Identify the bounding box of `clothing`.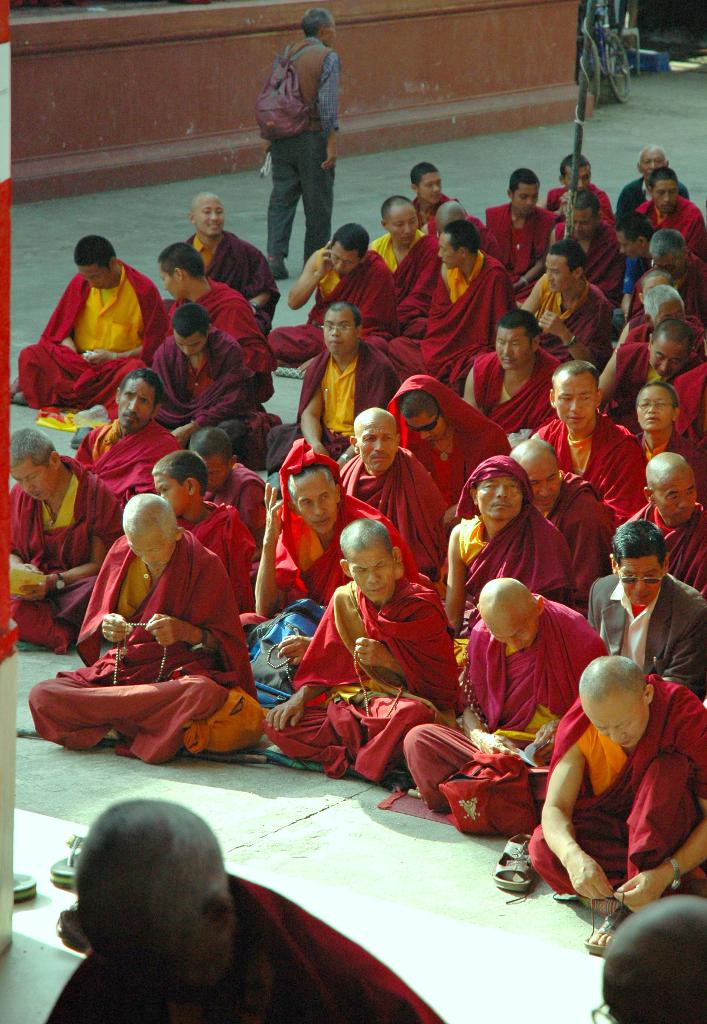
[65,413,168,504].
